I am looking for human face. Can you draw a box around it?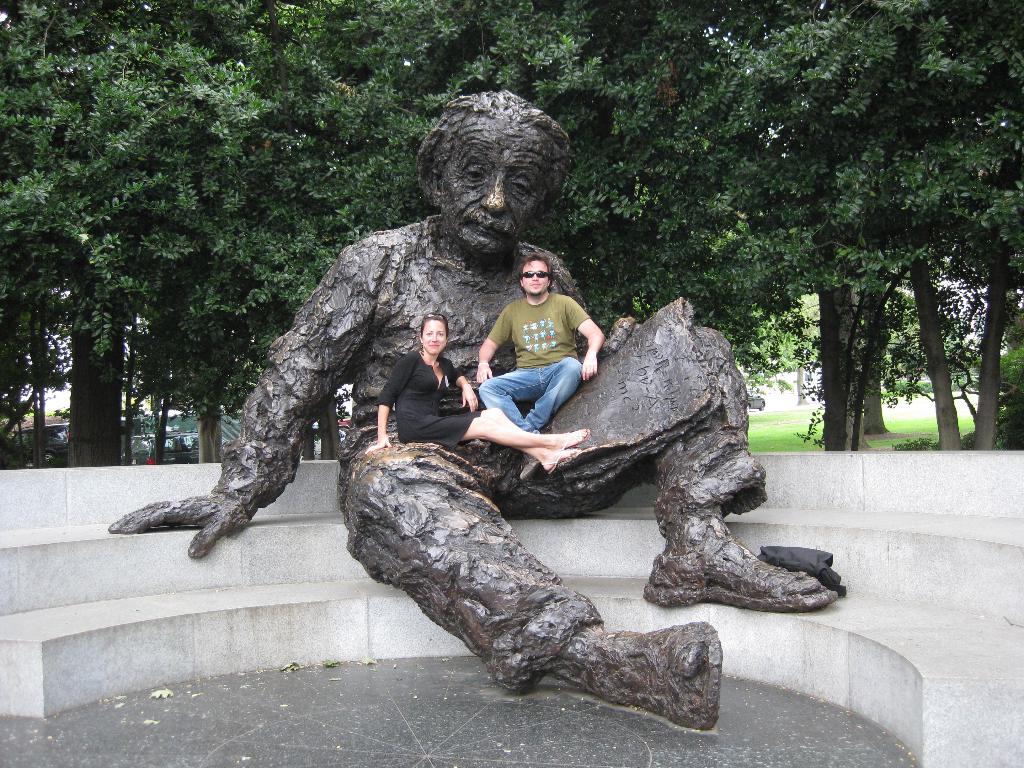
Sure, the bounding box is [449, 120, 556, 256].
